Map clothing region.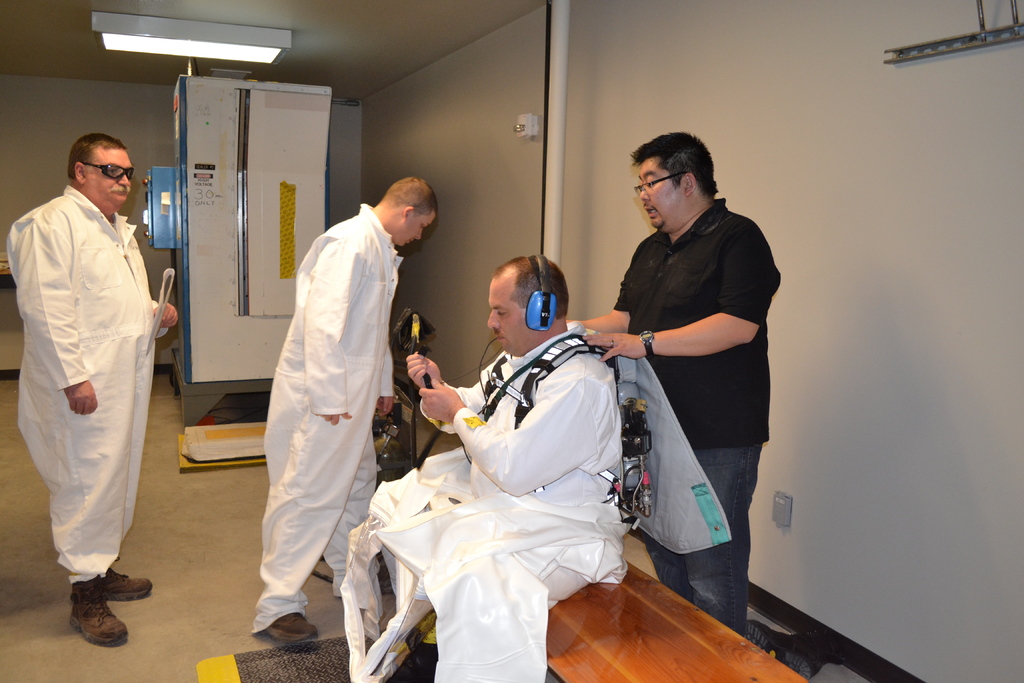
Mapped to 373/328/675/682.
